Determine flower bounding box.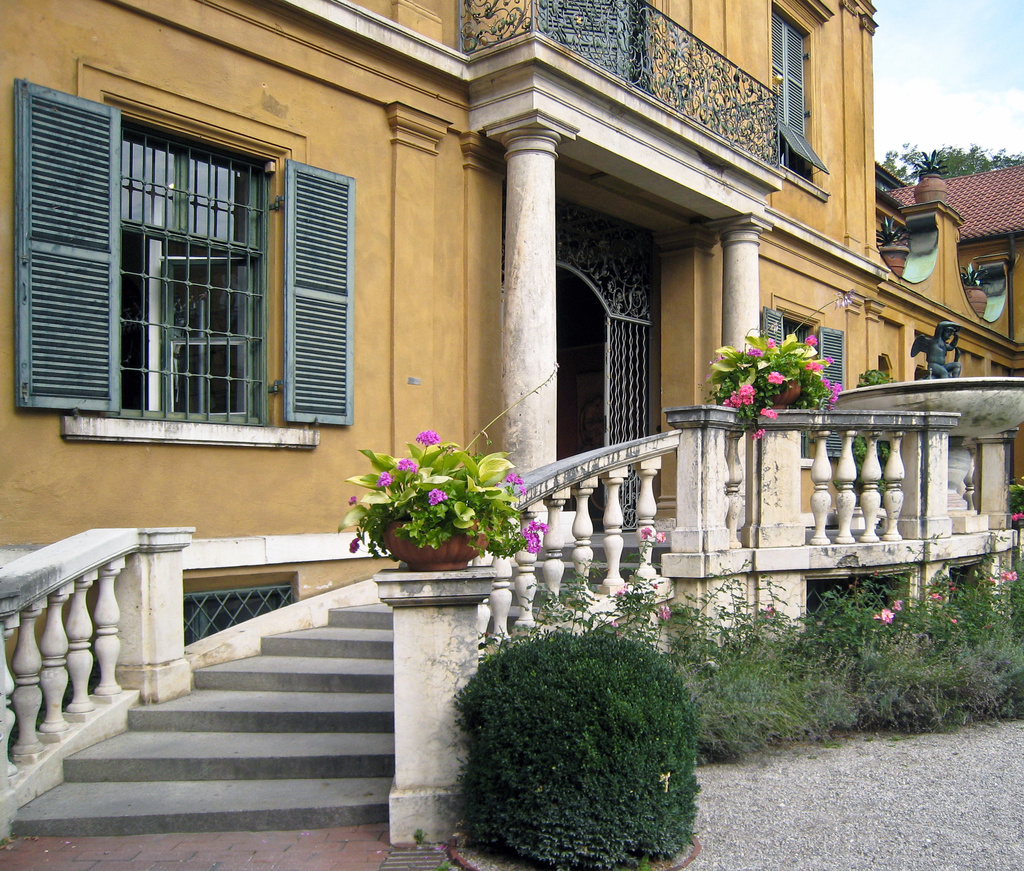
Determined: <bbox>346, 494, 358, 505</bbox>.
